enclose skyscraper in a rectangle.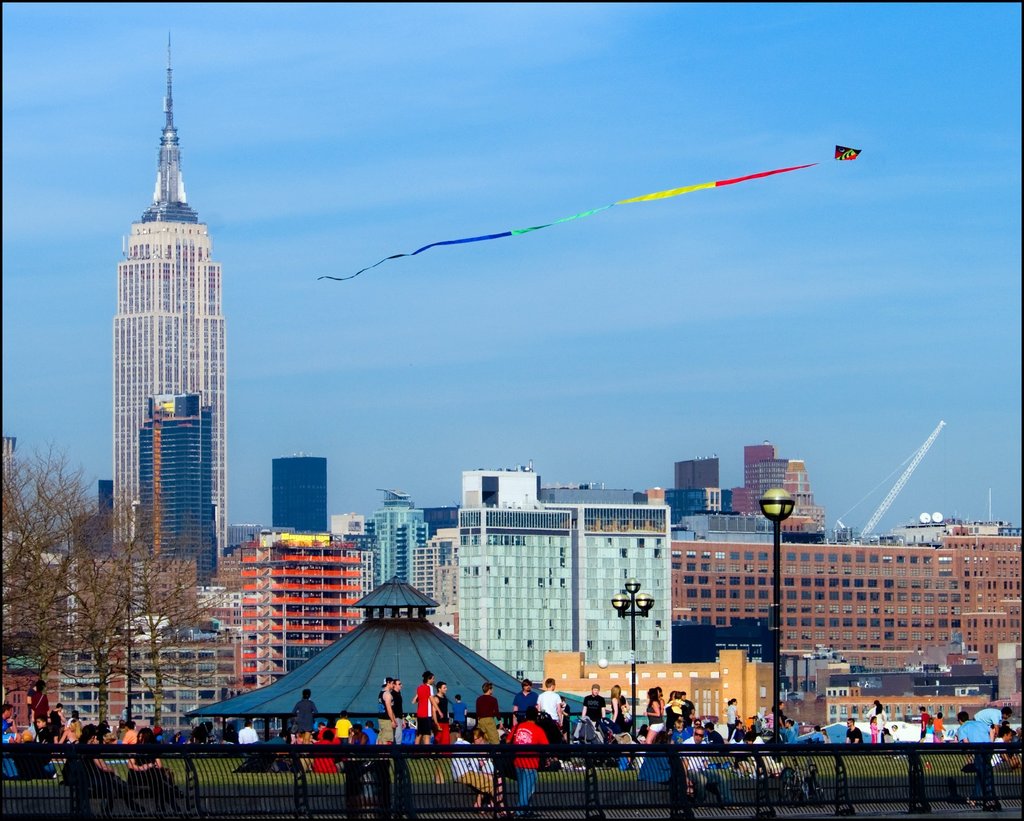
rect(408, 490, 673, 716).
